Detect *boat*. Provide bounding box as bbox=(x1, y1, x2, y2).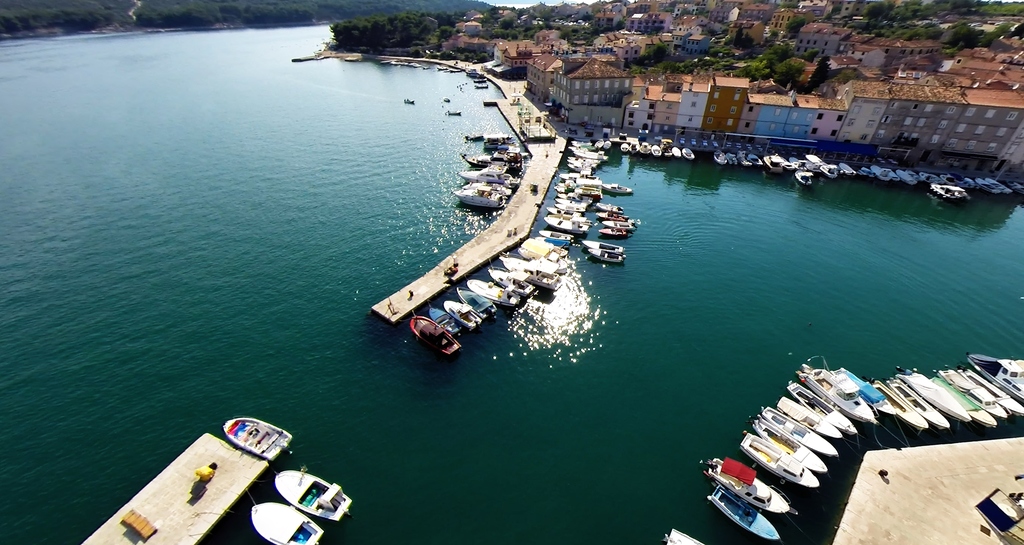
bbox=(598, 213, 620, 218).
